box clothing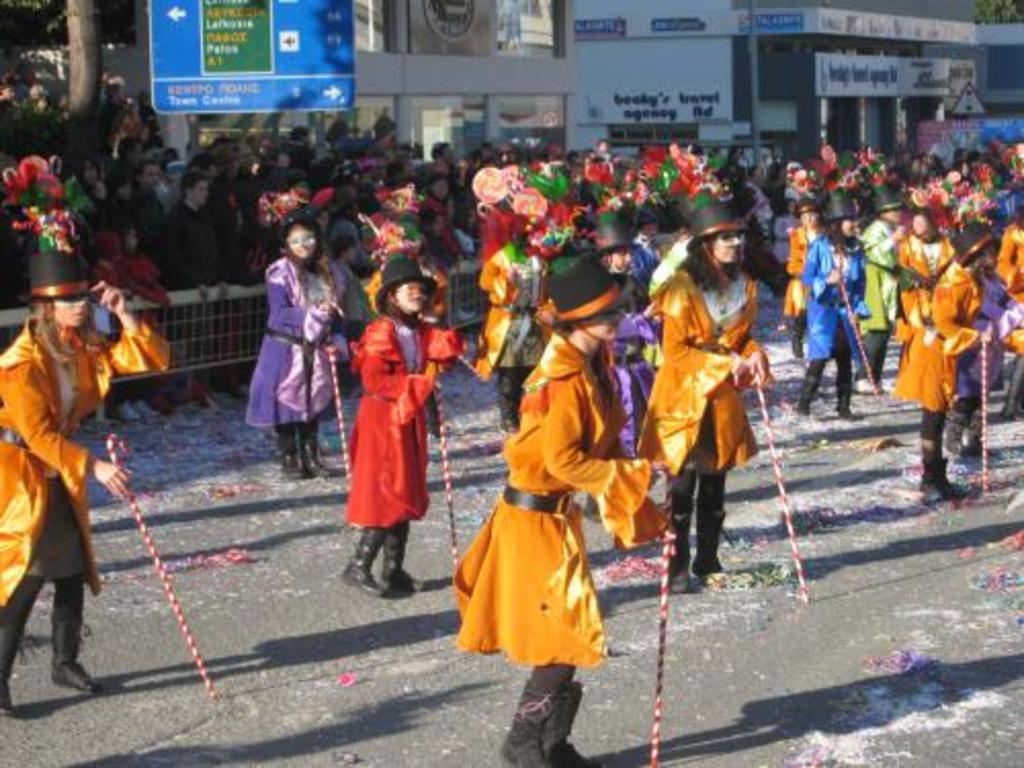
BBox(997, 223, 1022, 350)
